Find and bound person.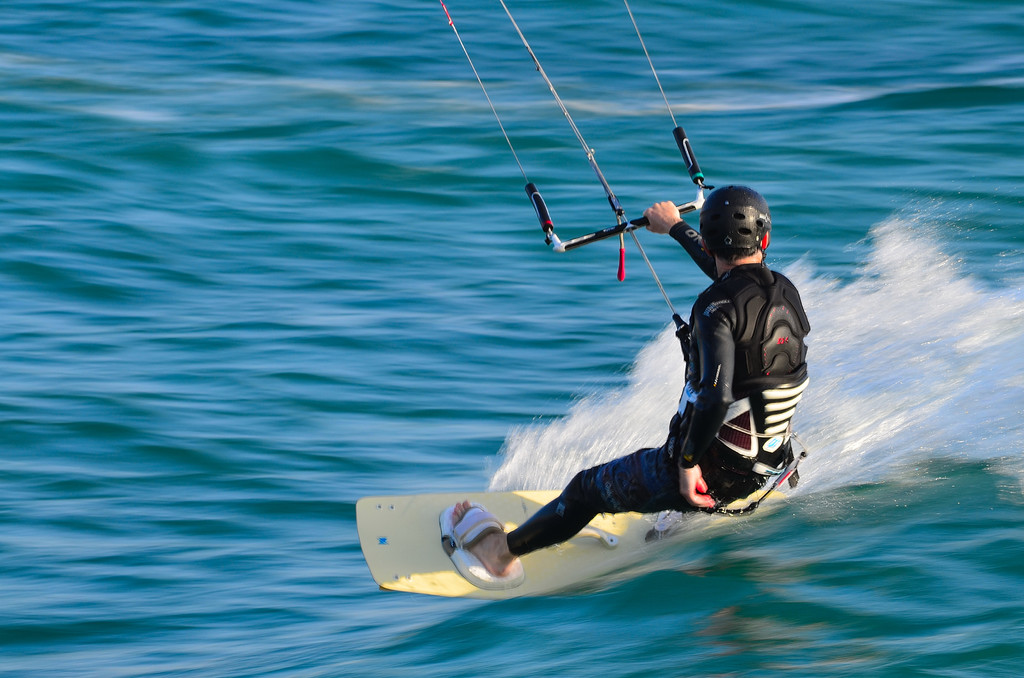
Bound: 506:170:788:572.
